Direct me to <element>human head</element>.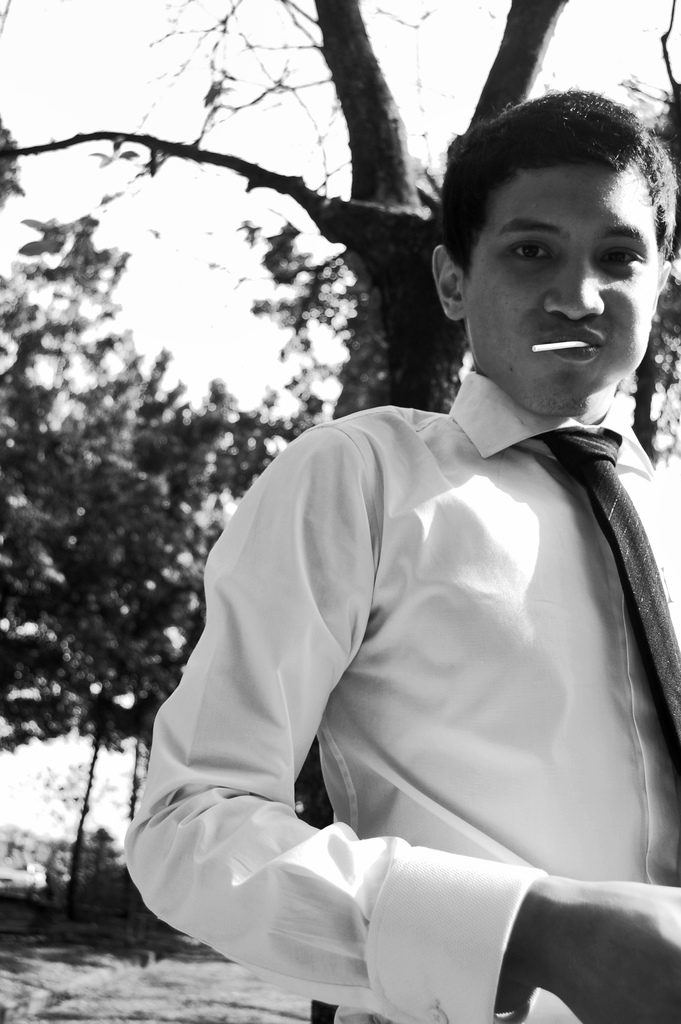
Direction: 430 99 665 394.
